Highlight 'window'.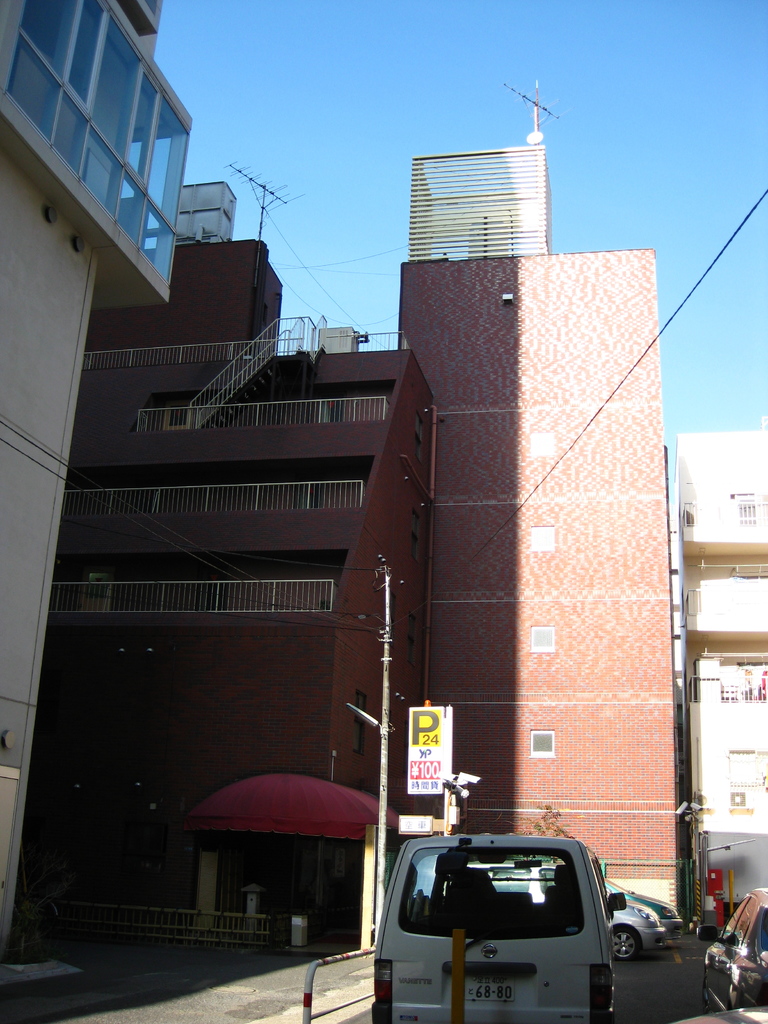
Highlighted region: <bbox>525, 623, 558, 652</bbox>.
